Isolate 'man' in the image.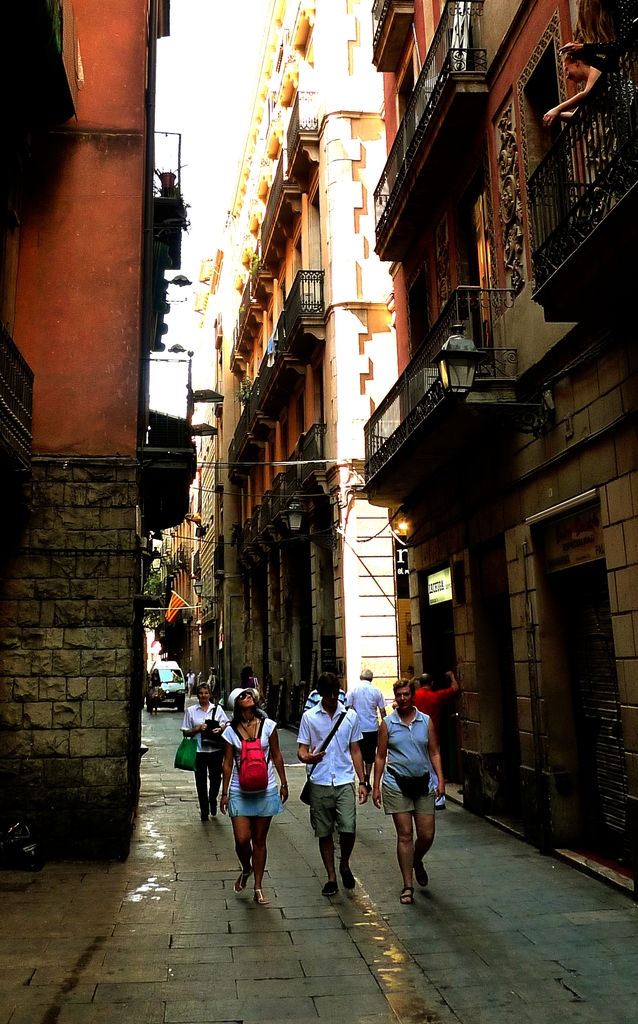
Isolated region: (406,665,457,767).
